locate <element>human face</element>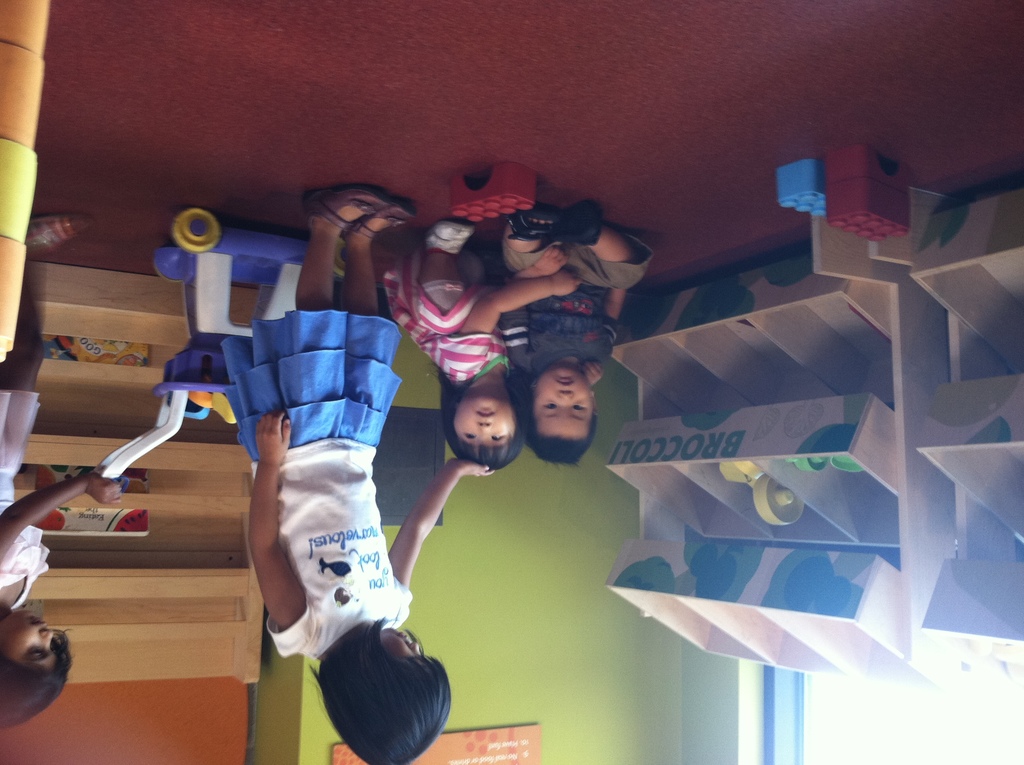
375/624/424/664
